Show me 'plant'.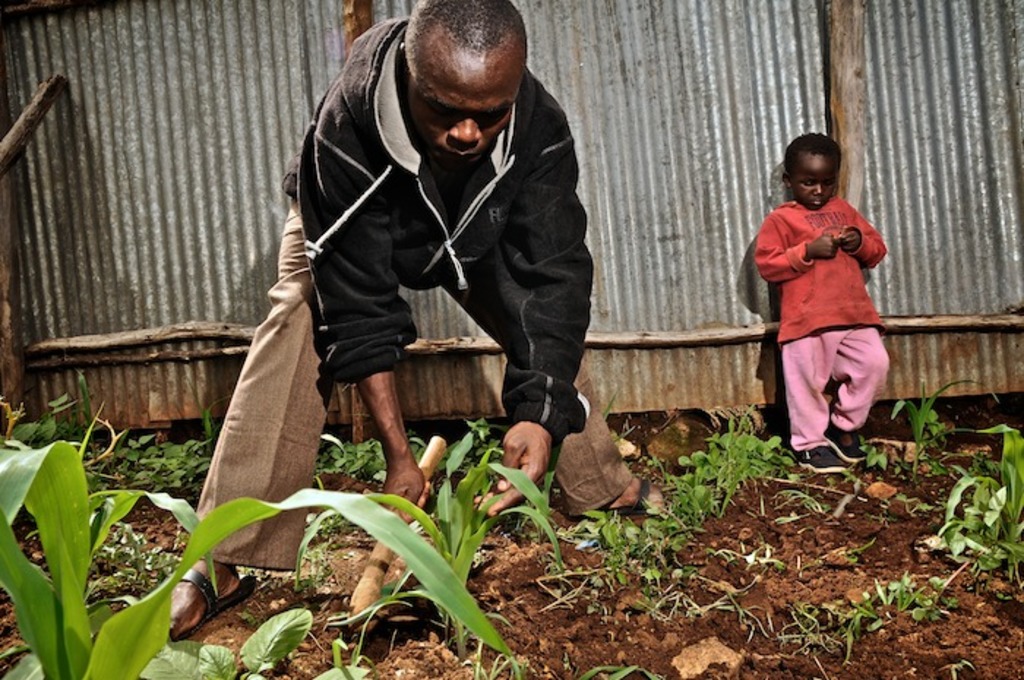
'plant' is here: select_region(0, 431, 208, 679).
